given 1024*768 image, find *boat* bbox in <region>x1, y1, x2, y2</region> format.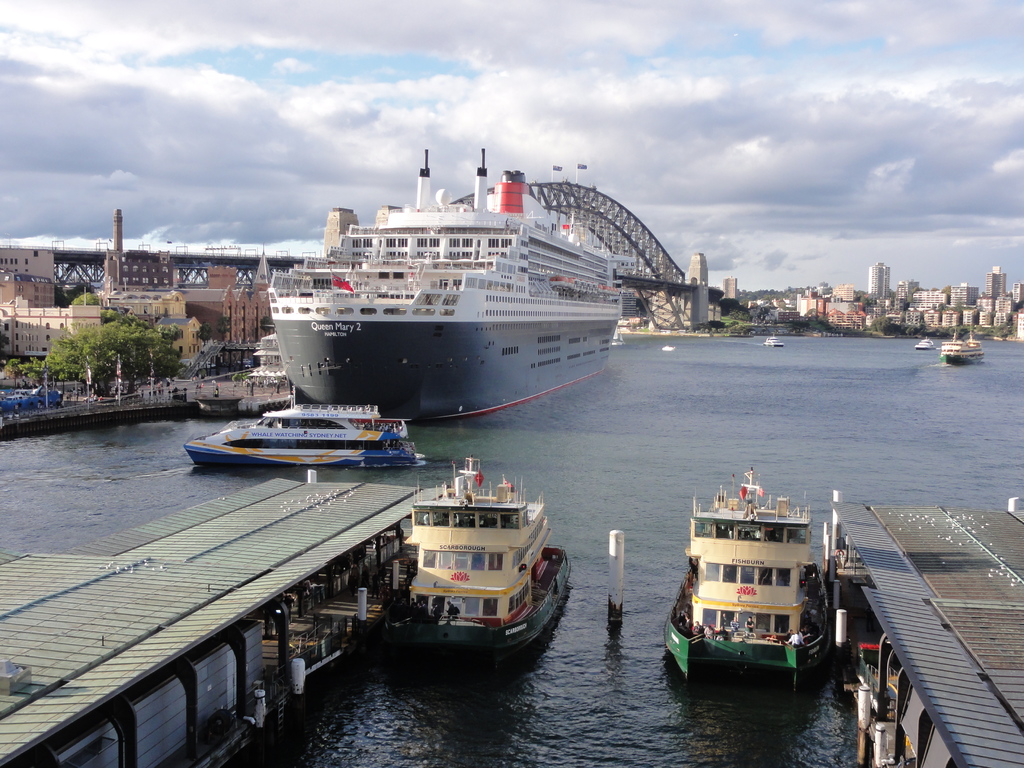
<region>765, 331, 785, 346</region>.
